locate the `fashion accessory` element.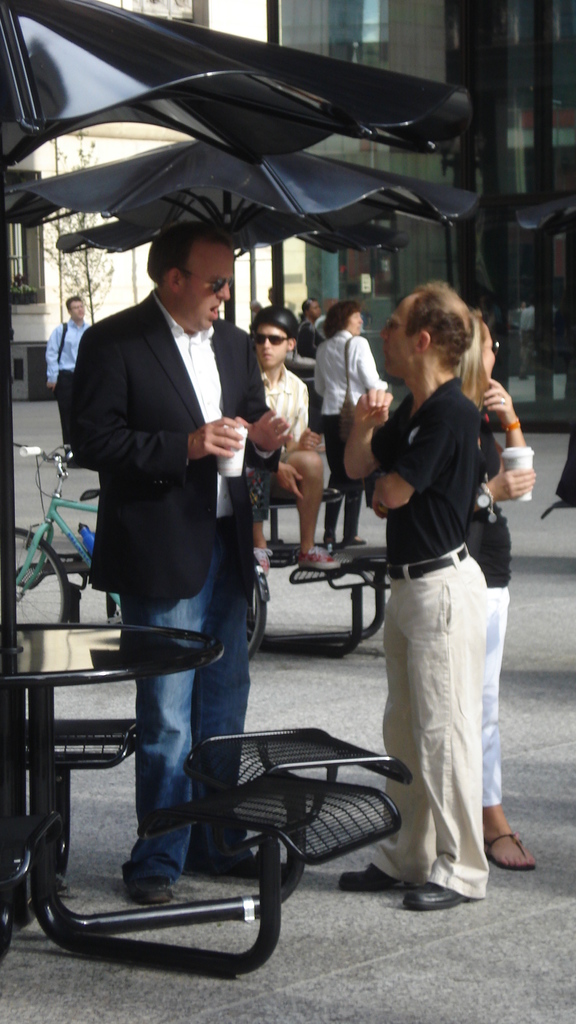
Element bbox: crop(298, 547, 340, 572).
